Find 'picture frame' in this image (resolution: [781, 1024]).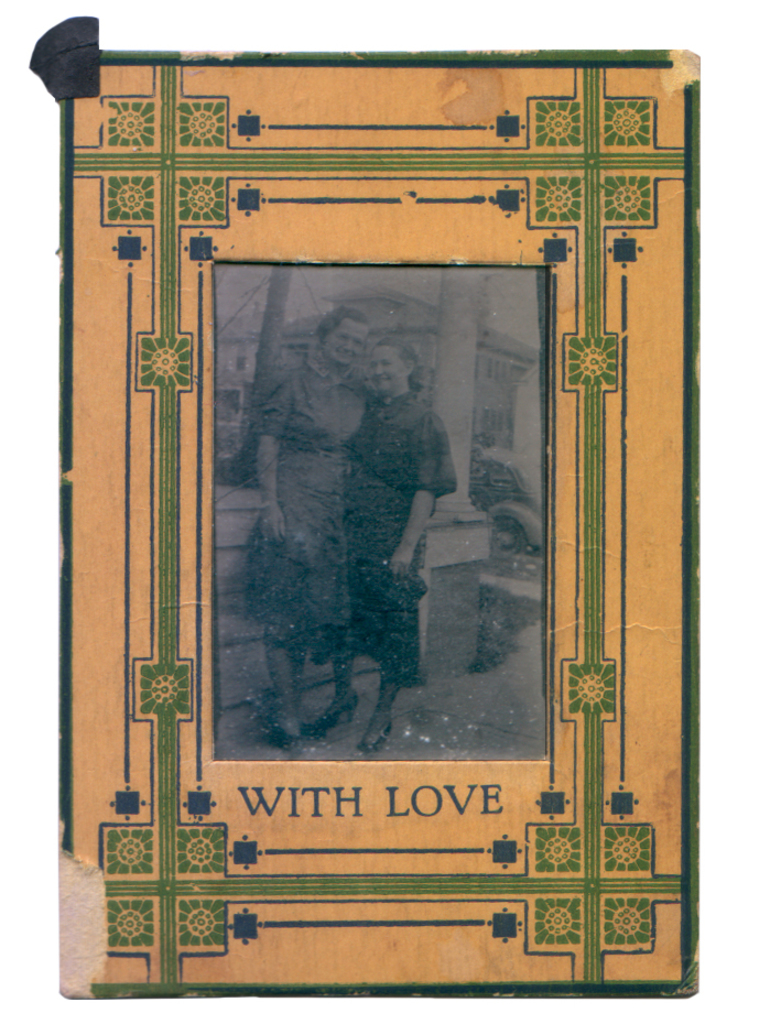
59:0:726:1006.
